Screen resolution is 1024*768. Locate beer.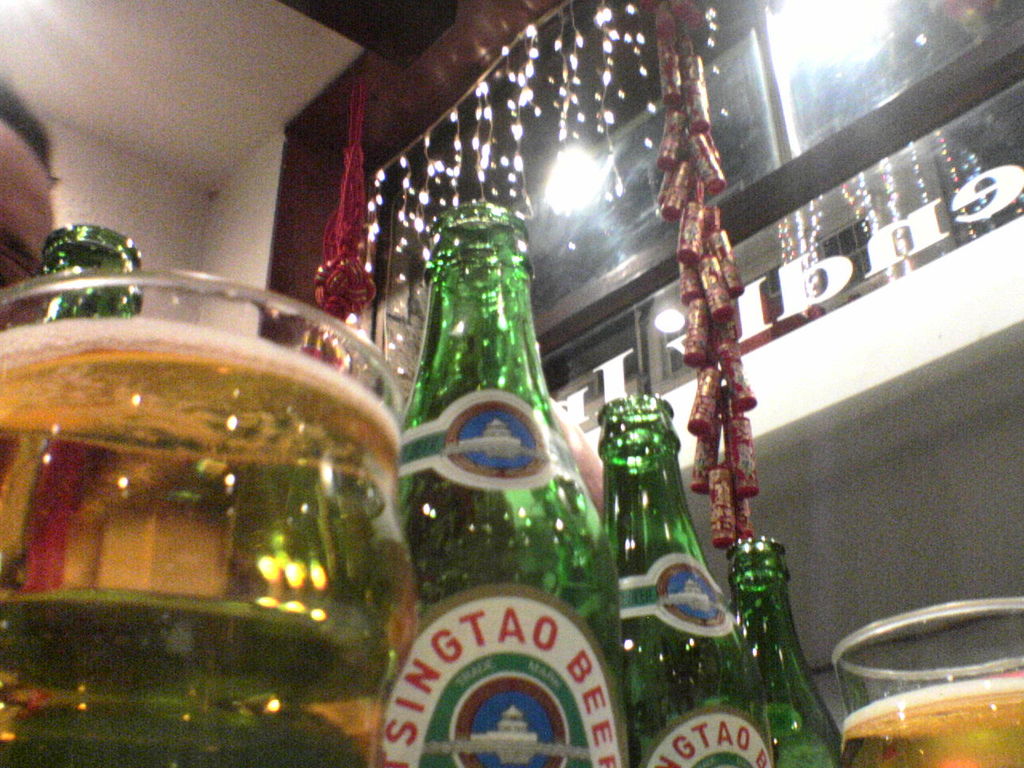
2:324:375:767.
